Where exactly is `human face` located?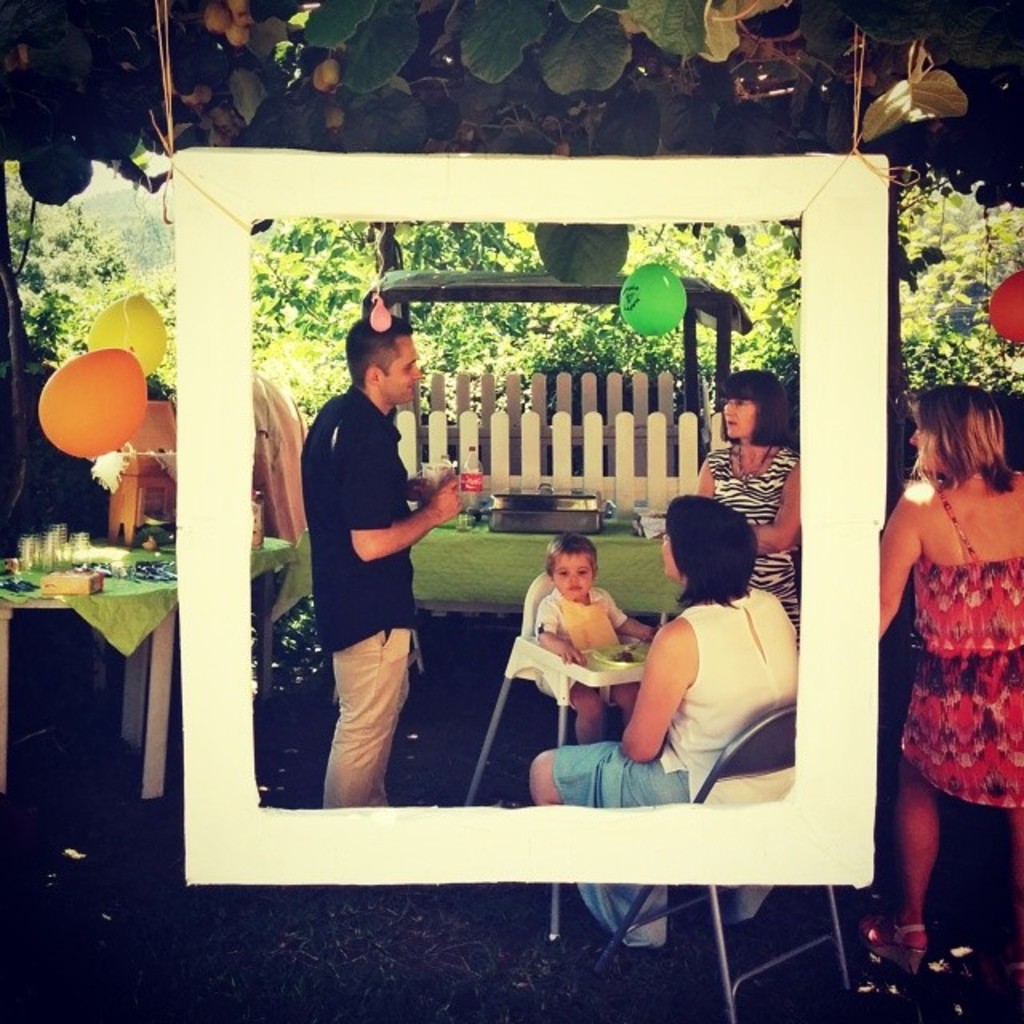
Its bounding box is crop(382, 333, 421, 403).
